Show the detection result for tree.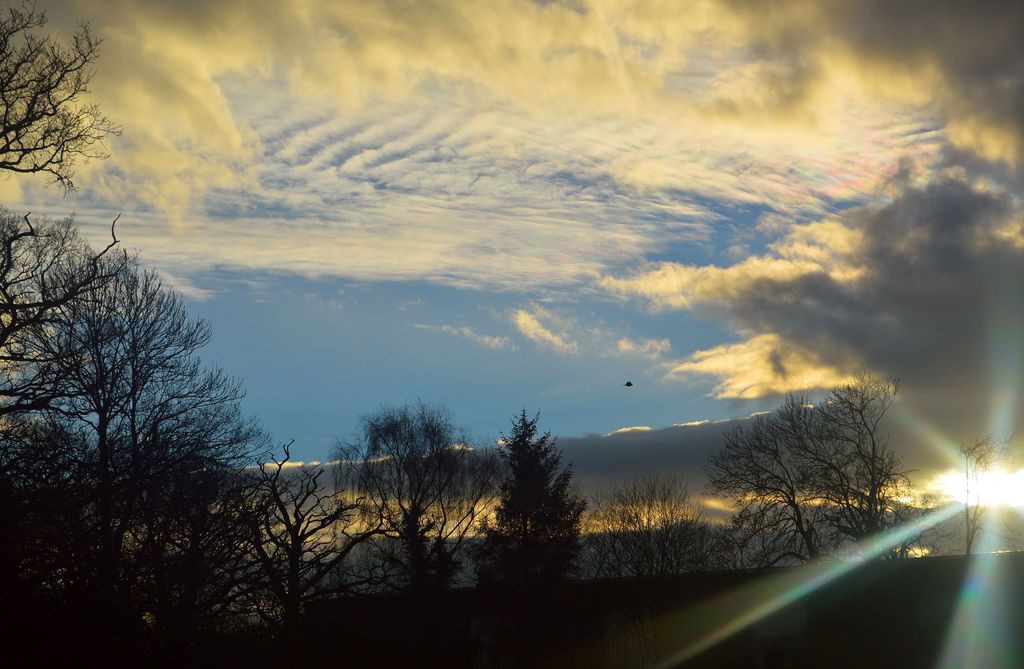
BBox(716, 360, 920, 568).
